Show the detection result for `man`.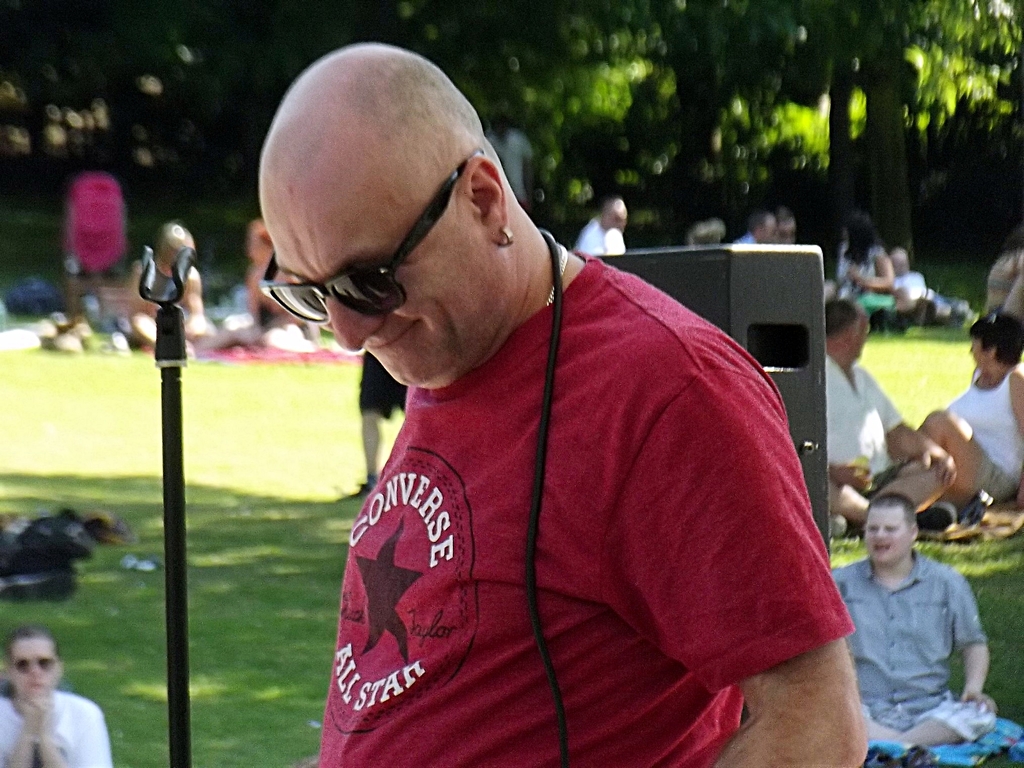
left=824, top=299, right=955, bottom=533.
